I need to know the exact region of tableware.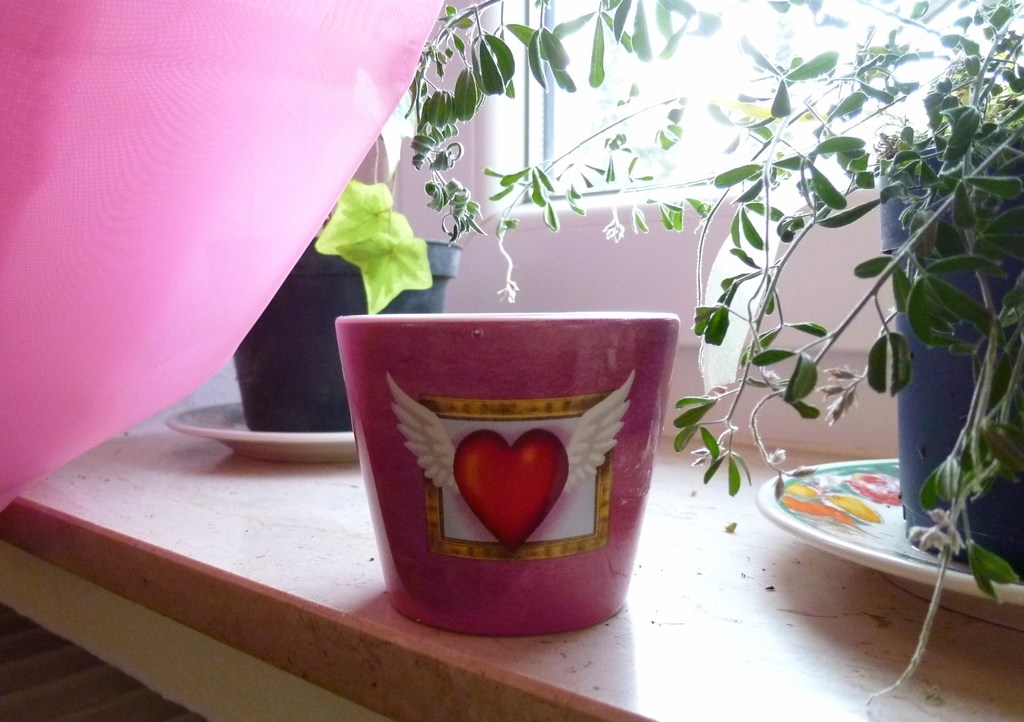
Region: (756,458,1023,600).
